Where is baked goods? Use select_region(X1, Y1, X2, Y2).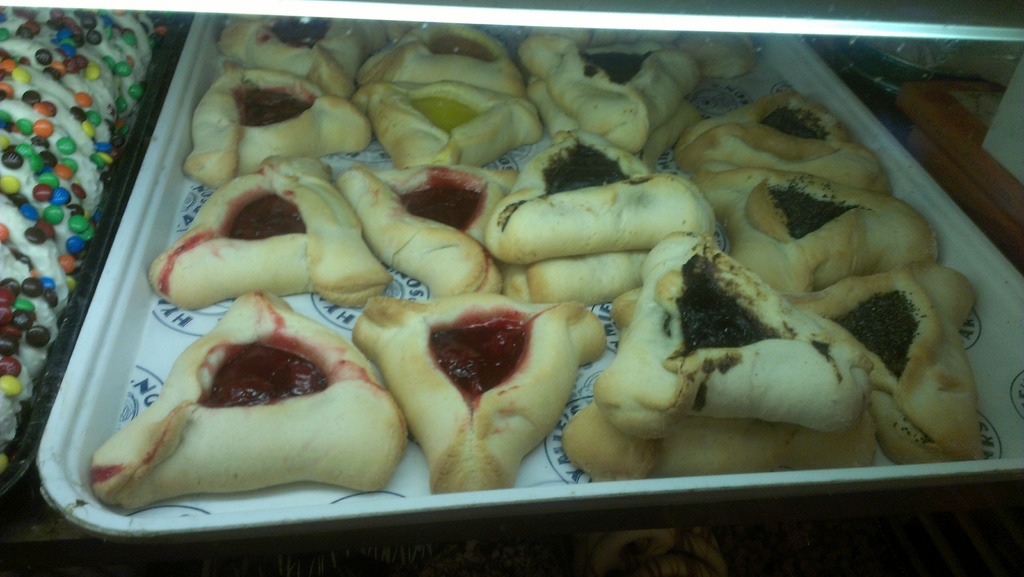
select_region(345, 163, 540, 295).
